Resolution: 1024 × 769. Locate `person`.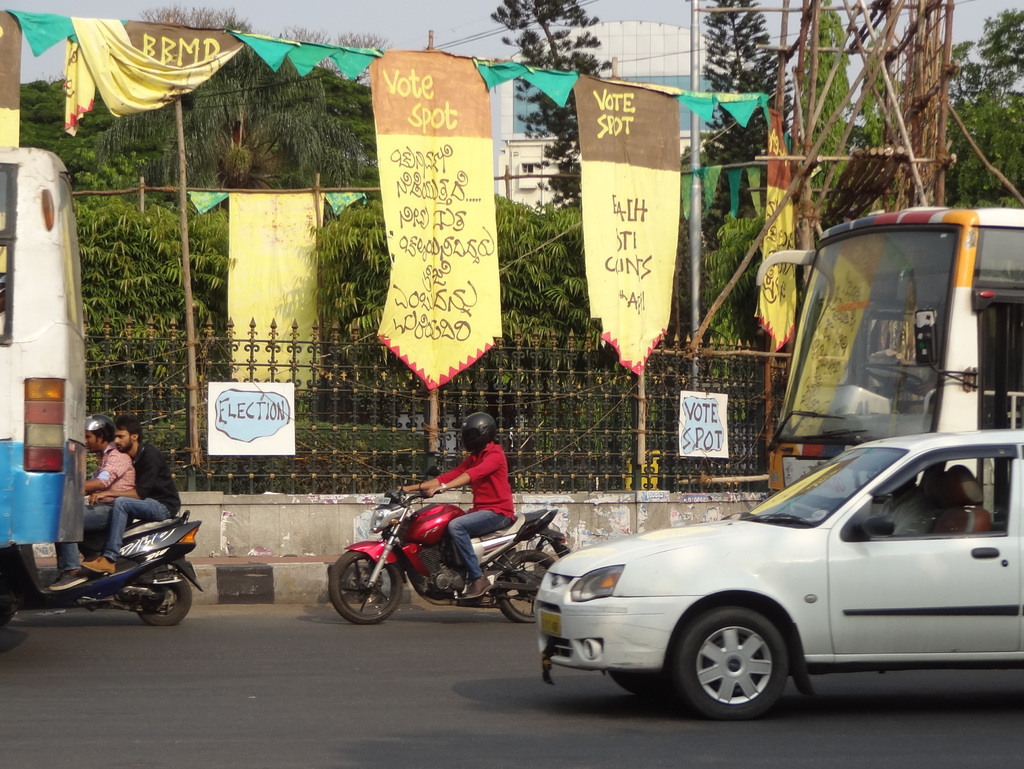
{"left": 49, "top": 416, "right": 138, "bottom": 590}.
